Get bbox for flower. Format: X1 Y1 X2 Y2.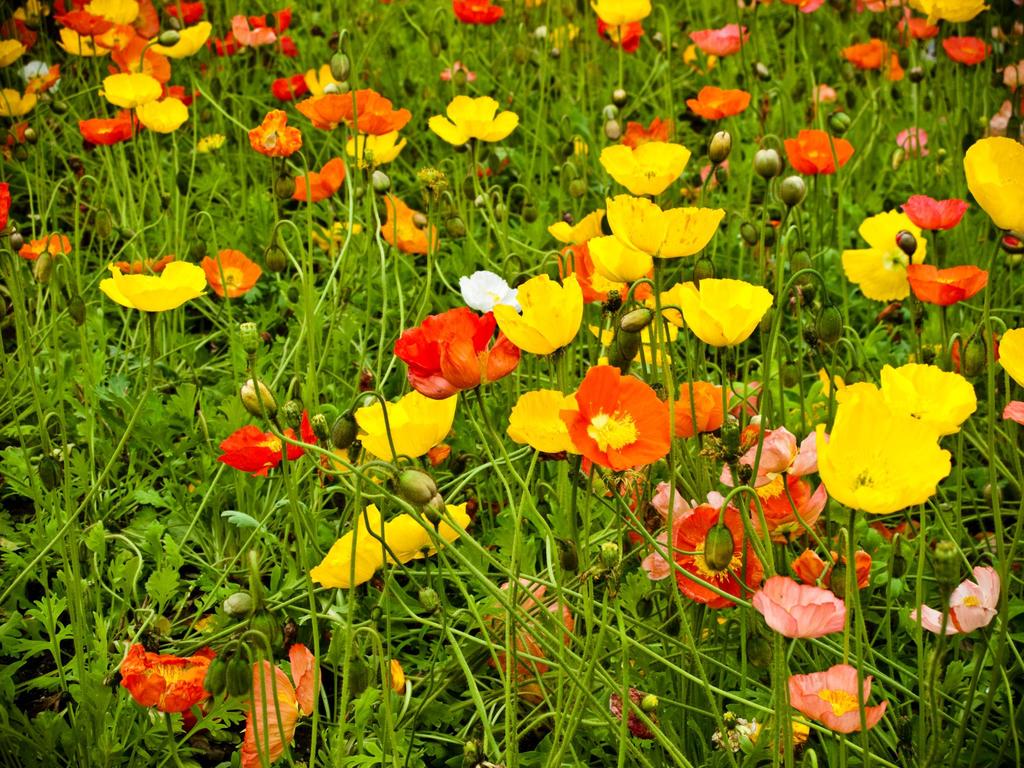
281 401 302 427.
